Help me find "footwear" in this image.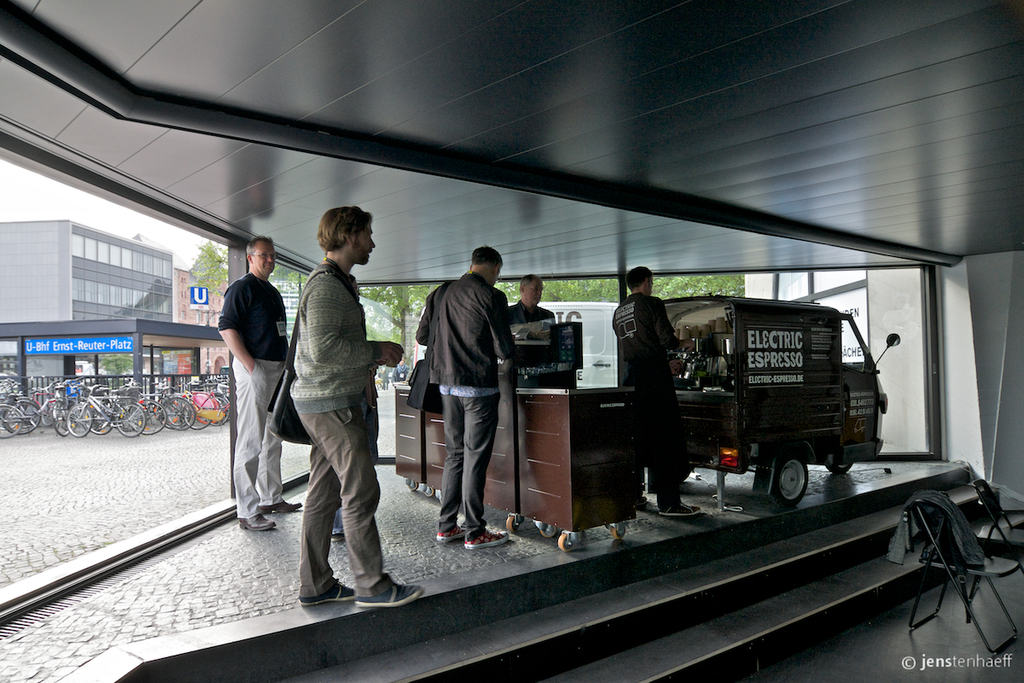
Found it: detection(353, 575, 423, 607).
